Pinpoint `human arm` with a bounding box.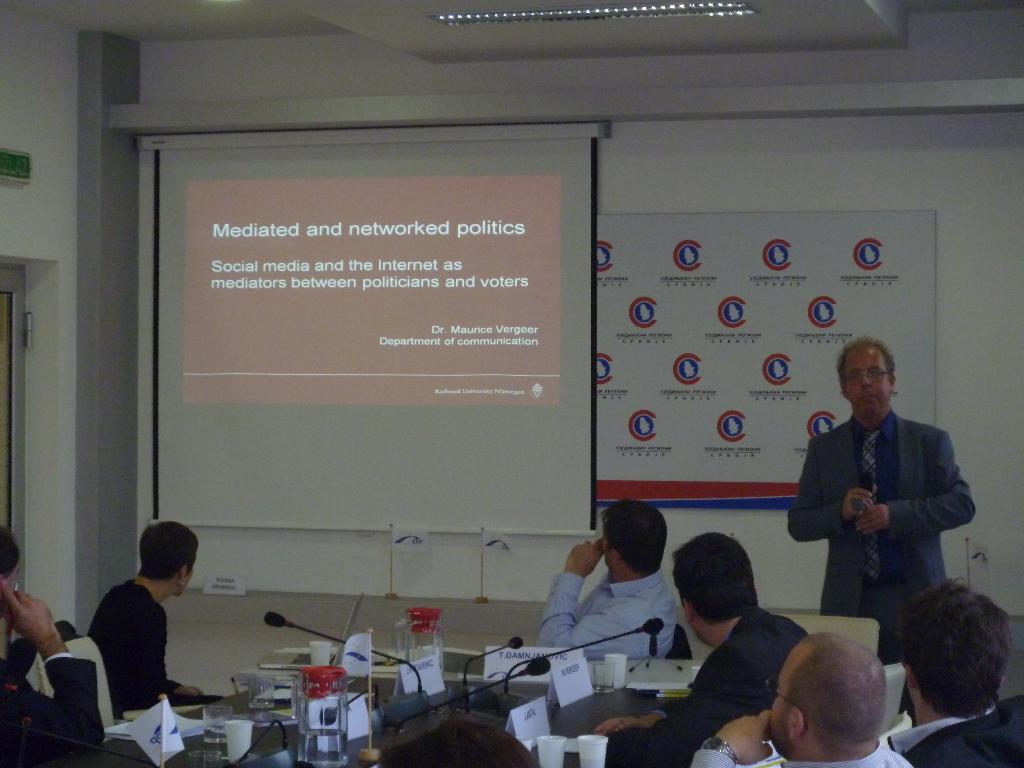
detection(128, 607, 209, 696).
